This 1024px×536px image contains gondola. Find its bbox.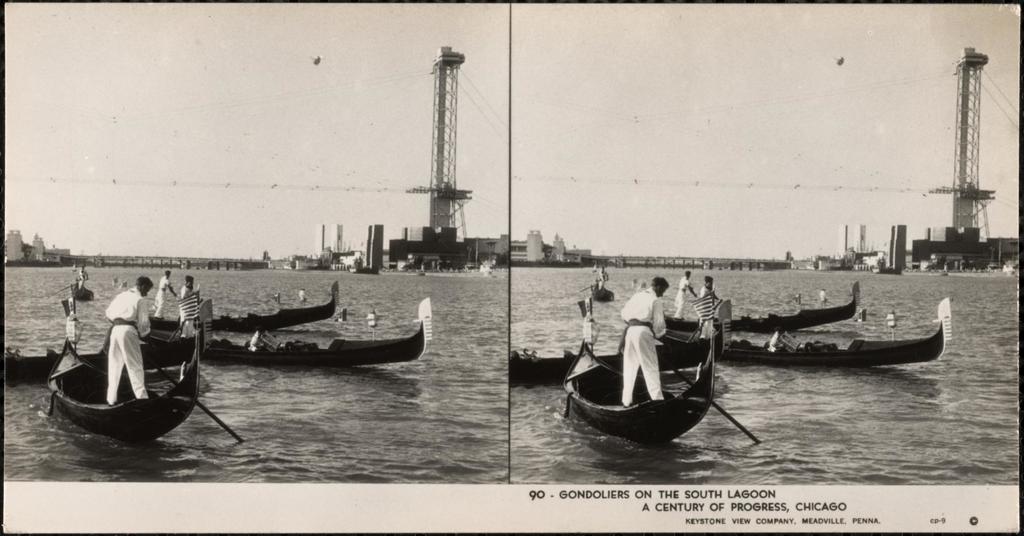
45 341 200 444.
